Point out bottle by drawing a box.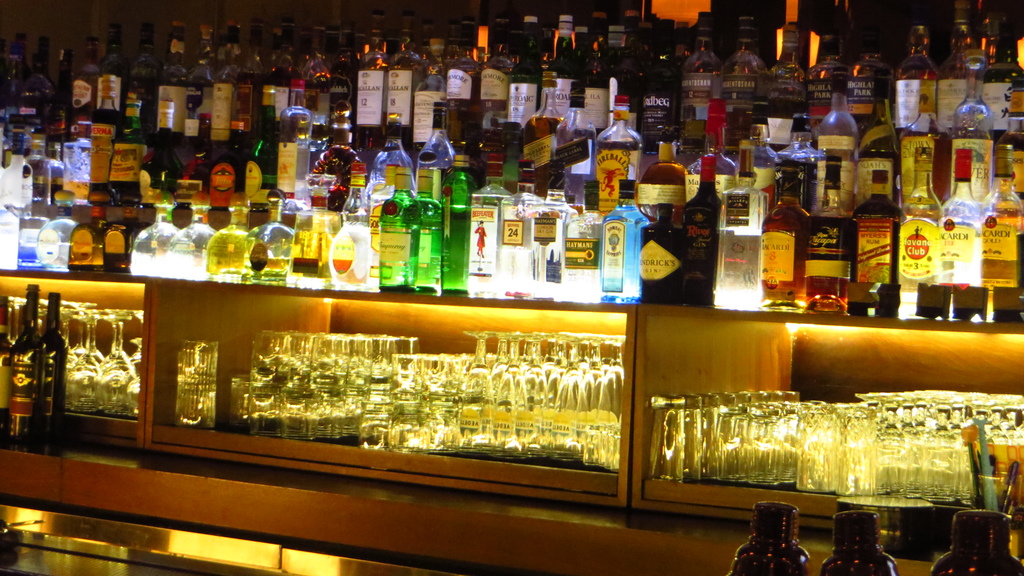
l=440, t=150, r=478, b=296.
